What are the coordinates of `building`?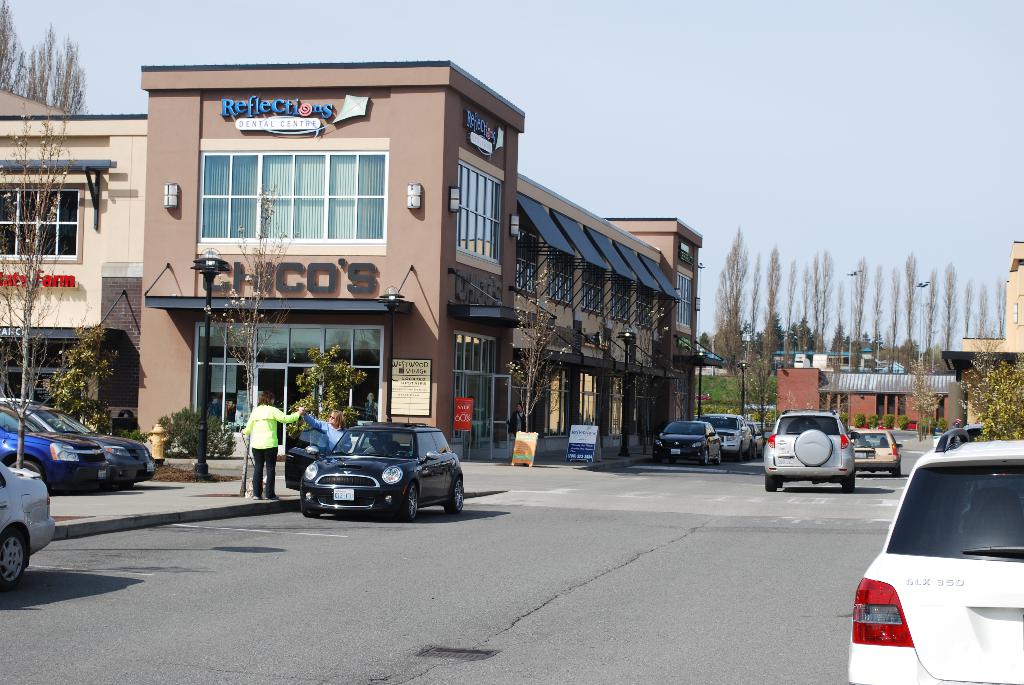
pyautogui.locateOnScreen(132, 63, 724, 461).
